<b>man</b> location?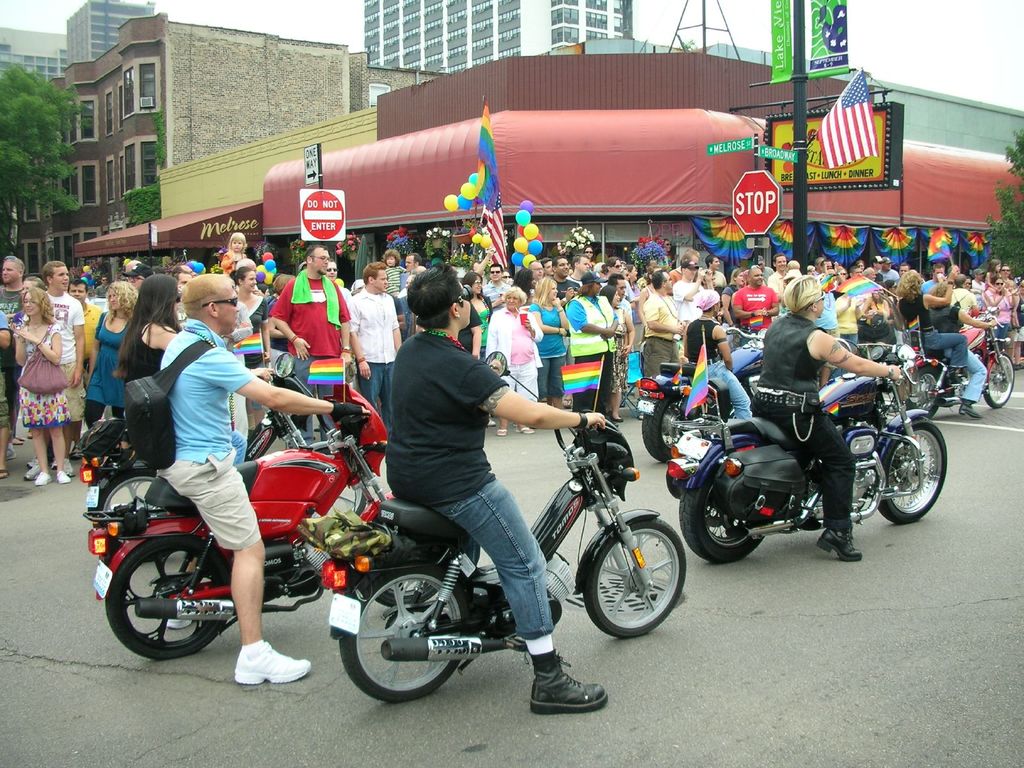
<box>1,315,10,479</box>
